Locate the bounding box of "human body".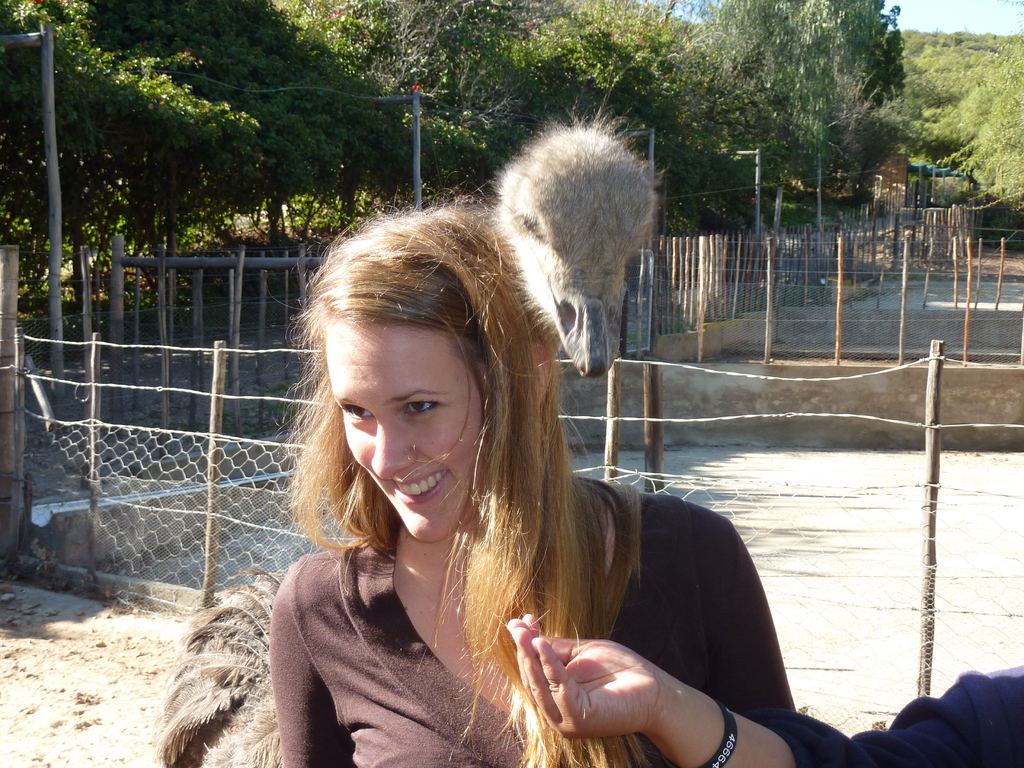
Bounding box: box(199, 117, 794, 756).
